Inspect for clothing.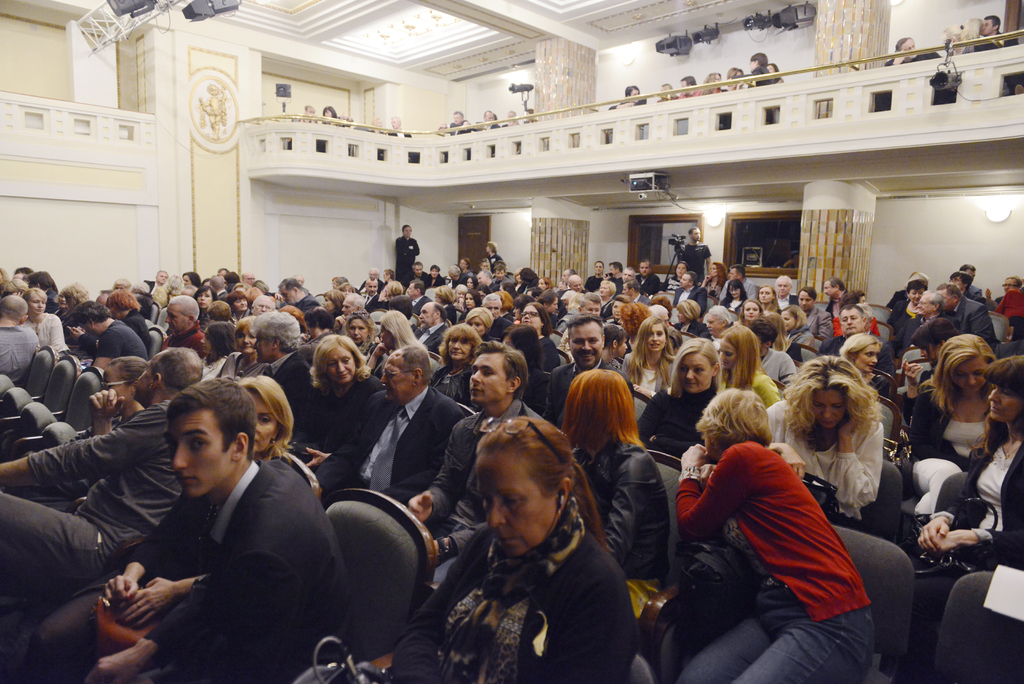
Inspection: [x1=757, y1=343, x2=794, y2=388].
